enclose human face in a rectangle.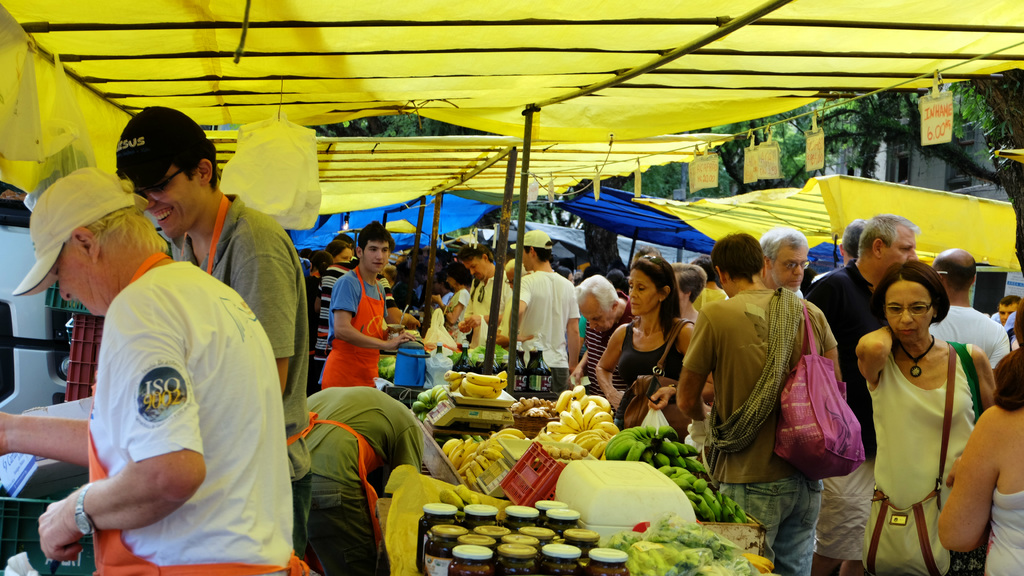
(584,303,614,330).
